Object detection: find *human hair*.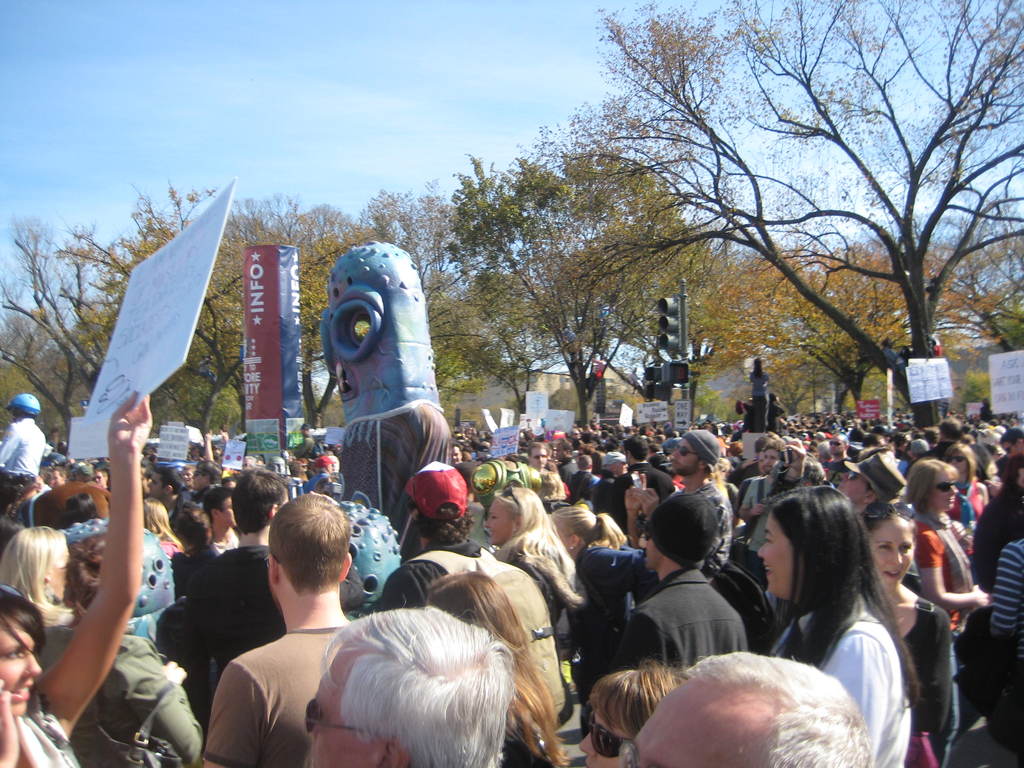
[228, 468, 285, 532].
